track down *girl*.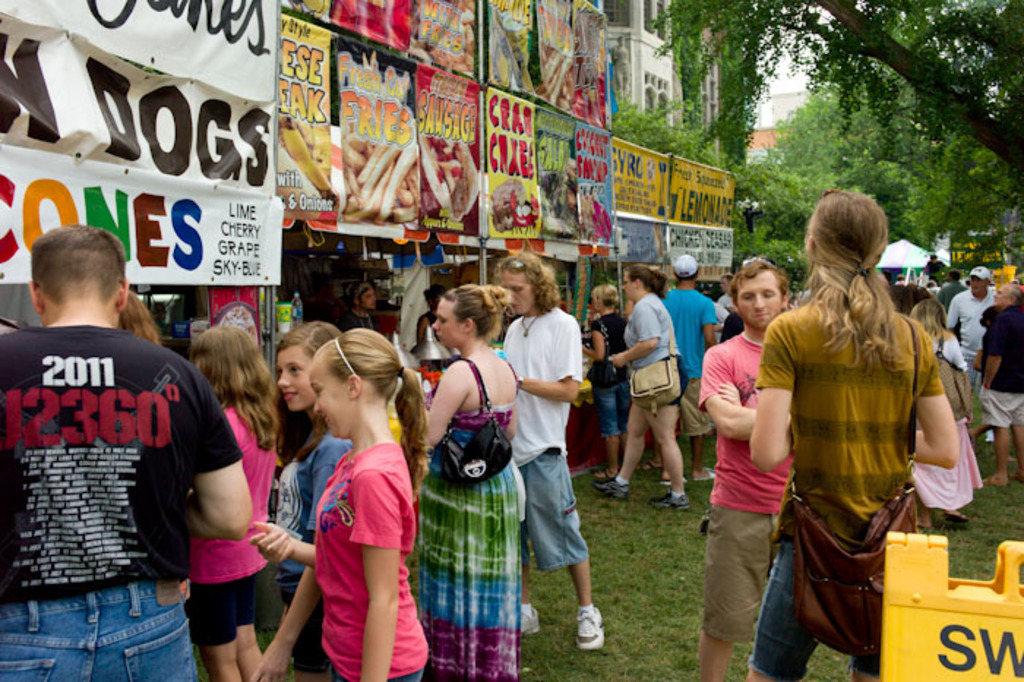
Tracked to x1=189, y1=328, x2=279, y2=681.
